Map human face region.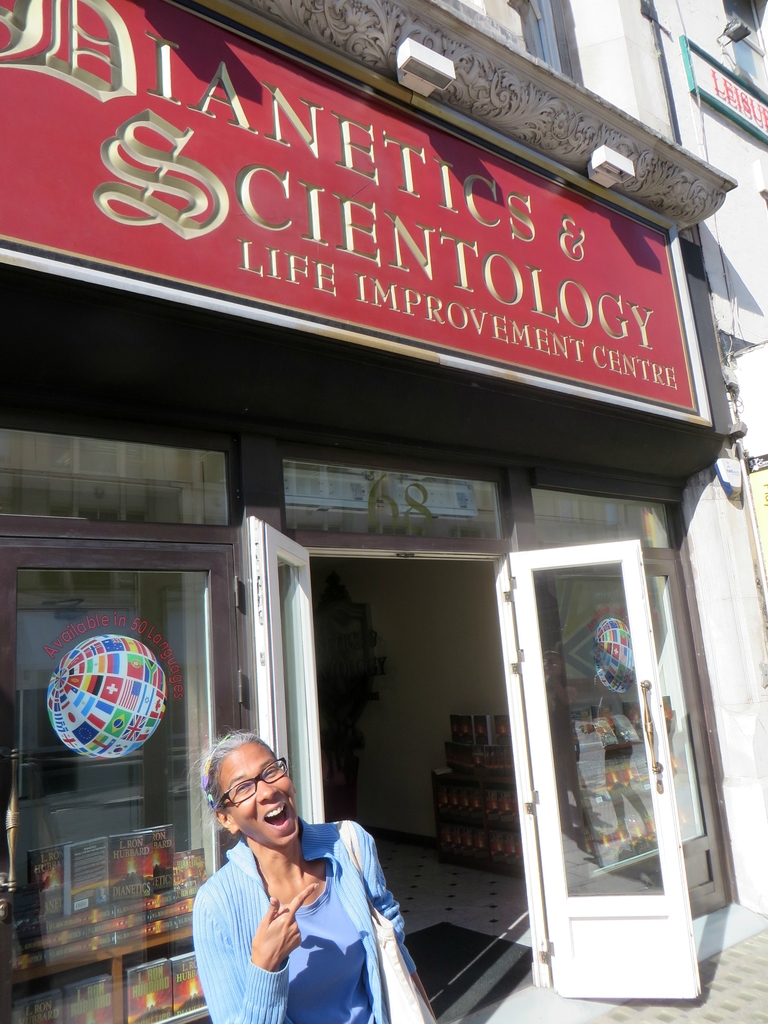
Mapped to l=219, t=740, r=298, b=847.
